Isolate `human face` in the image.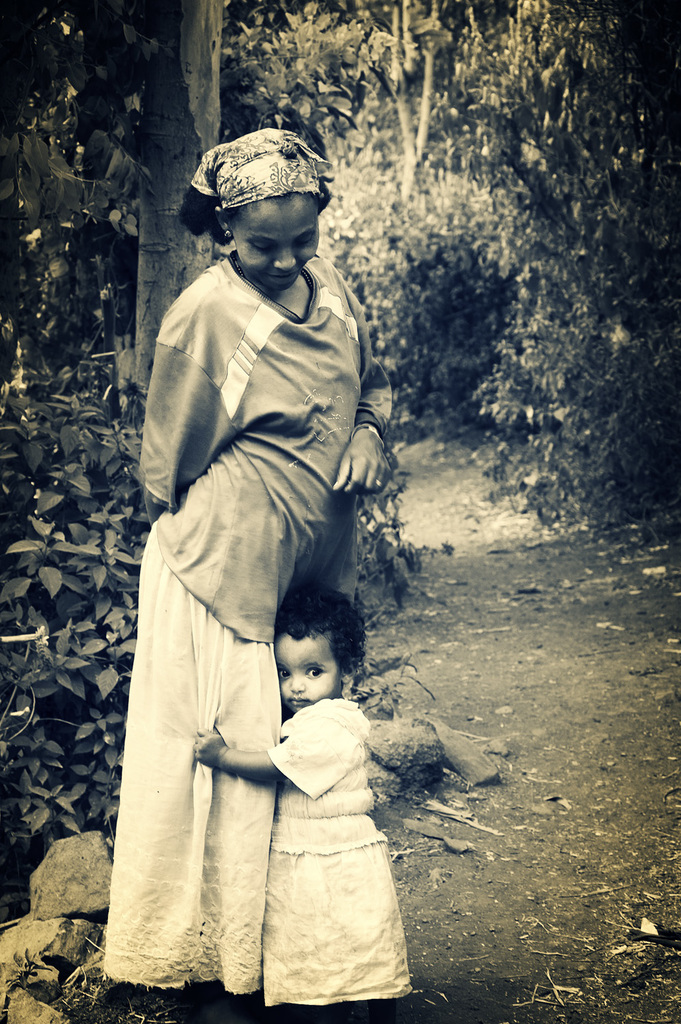
Isolated region: (234, 189, 326, 294).
